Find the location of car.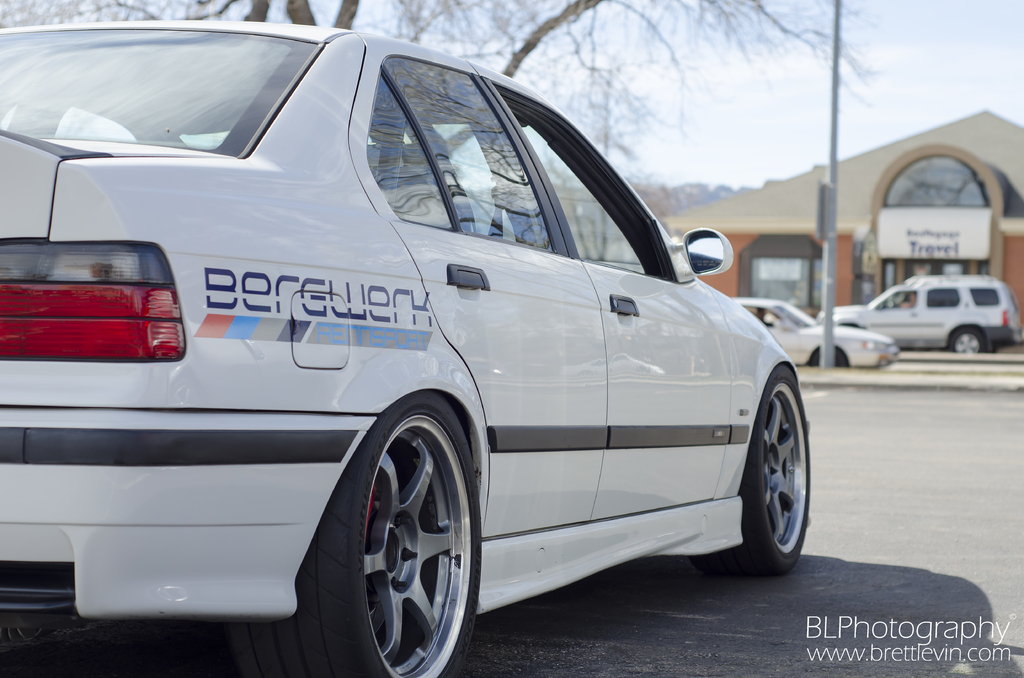
Location: (21,33,829,670).
